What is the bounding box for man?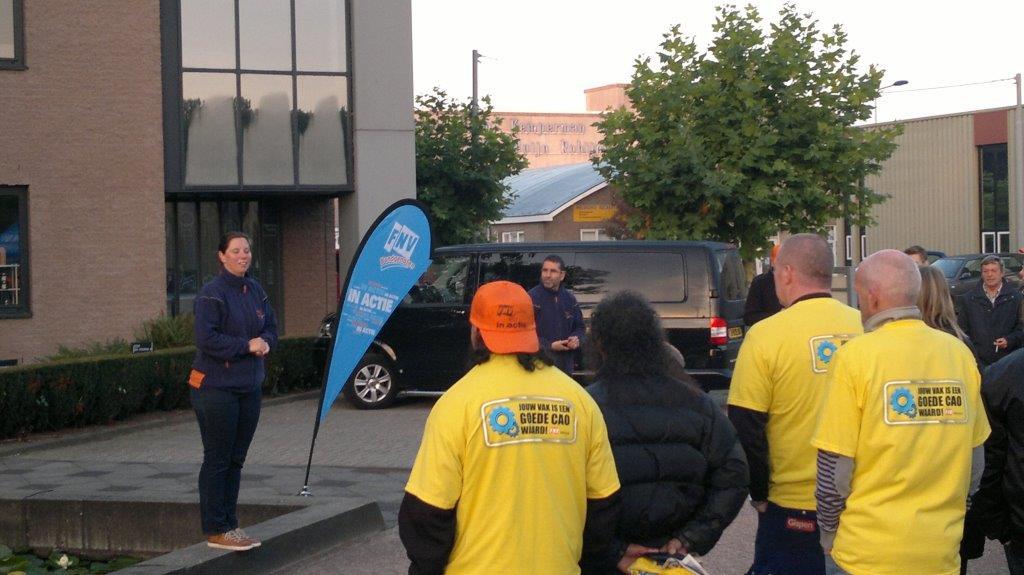
crop(745, 232, 783, 327).
